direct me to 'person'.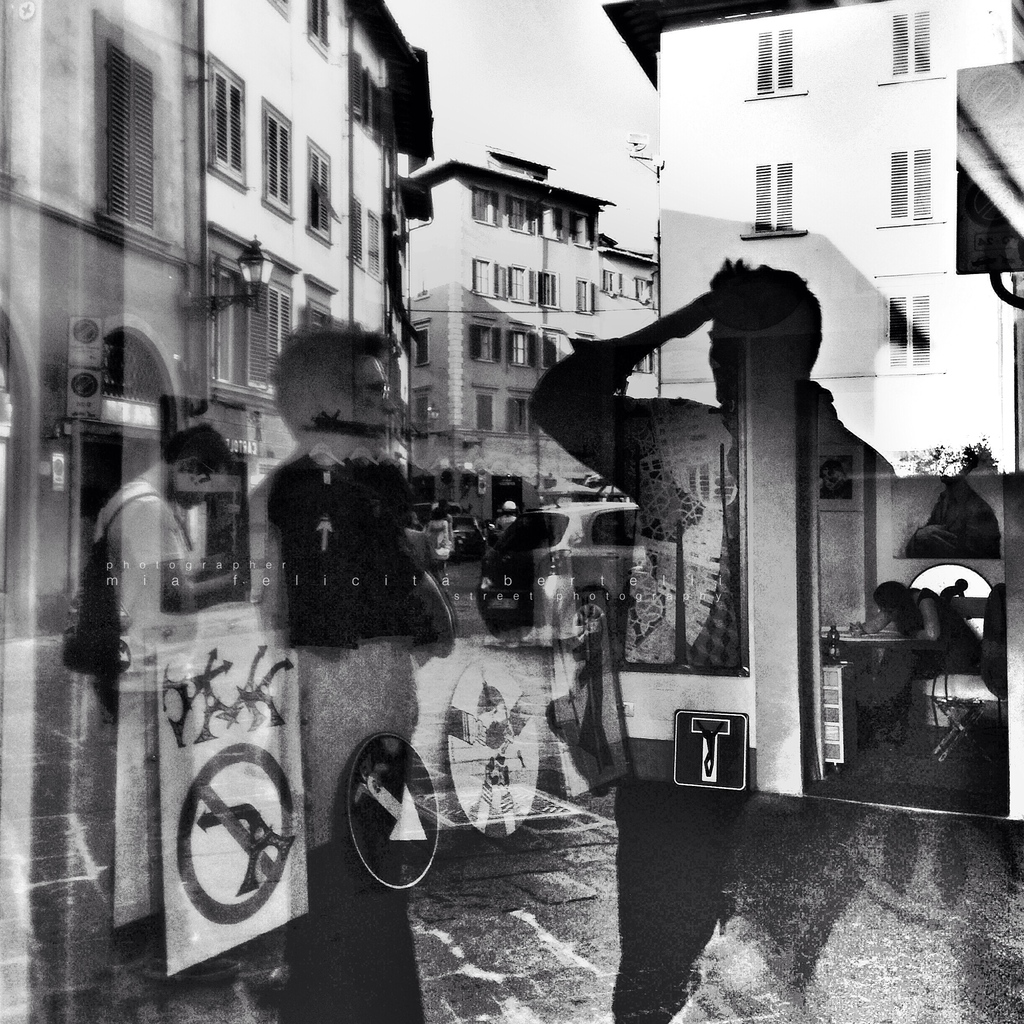
Direction: <region>516, 260, 892, 1023</region>.
